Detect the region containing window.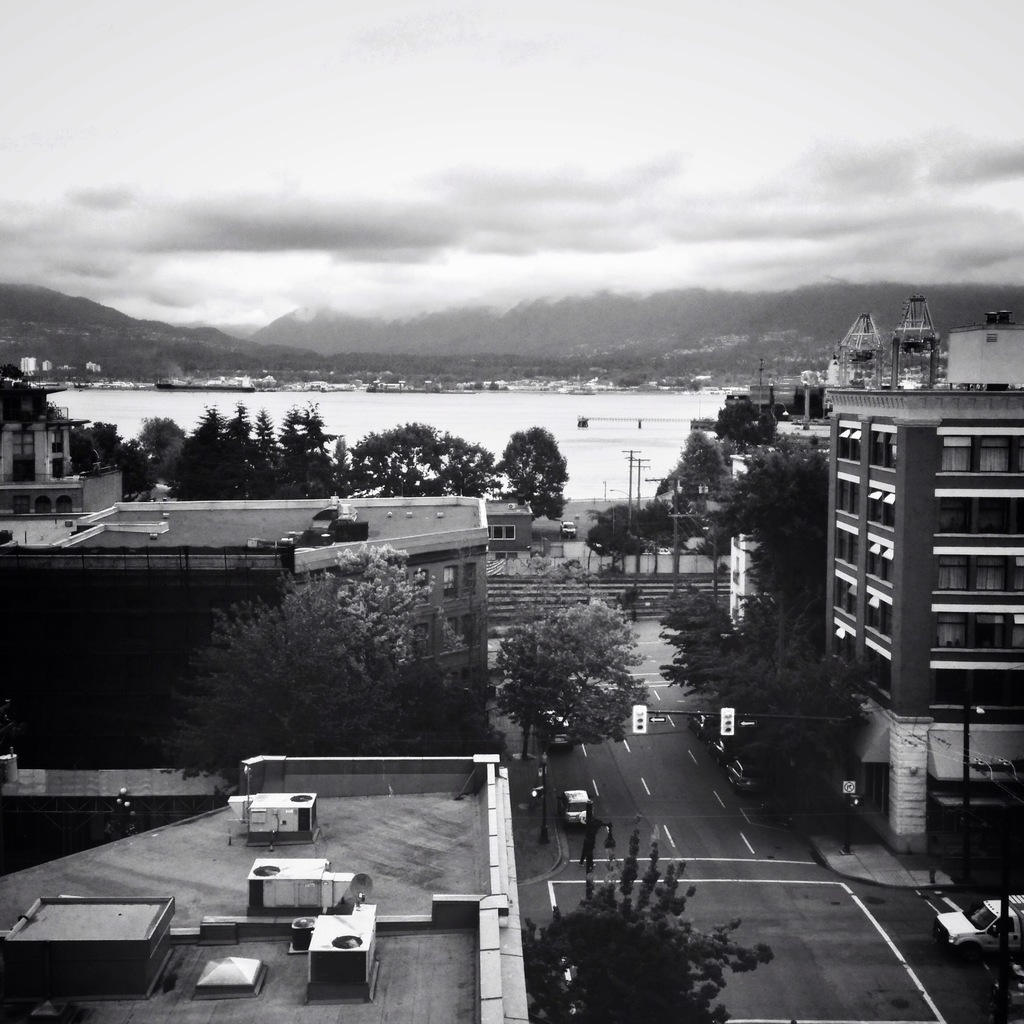
BBox(835, 578, 842, 609).
